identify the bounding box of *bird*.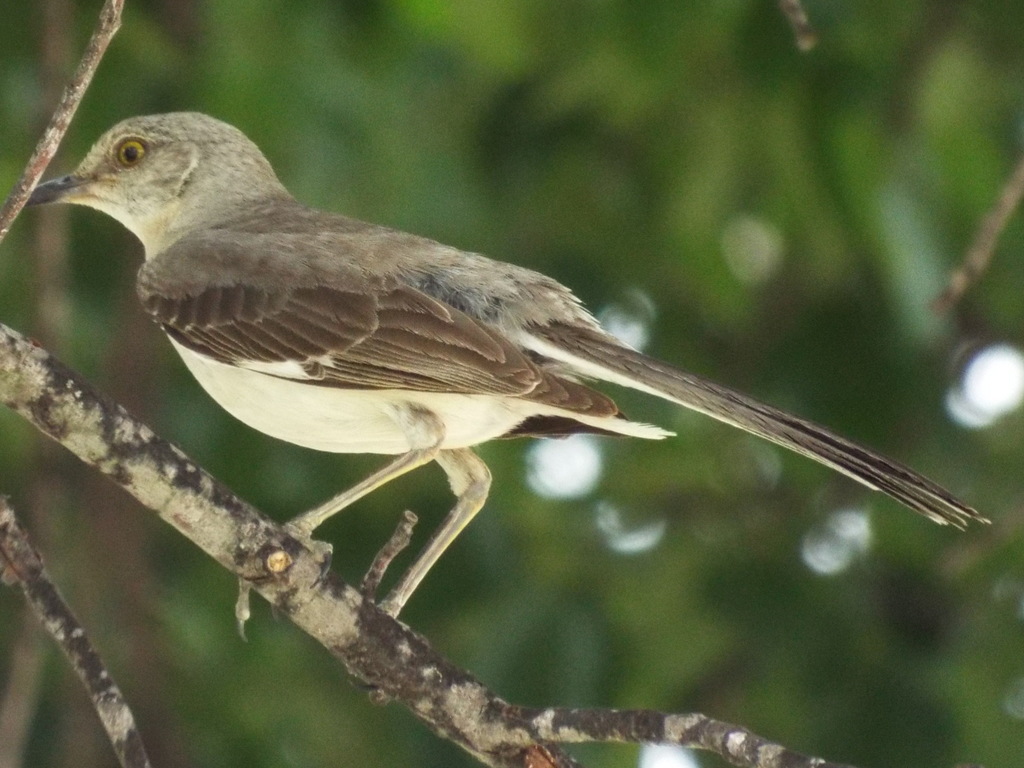
[left=50, top=113, right=991, bottom=580].
